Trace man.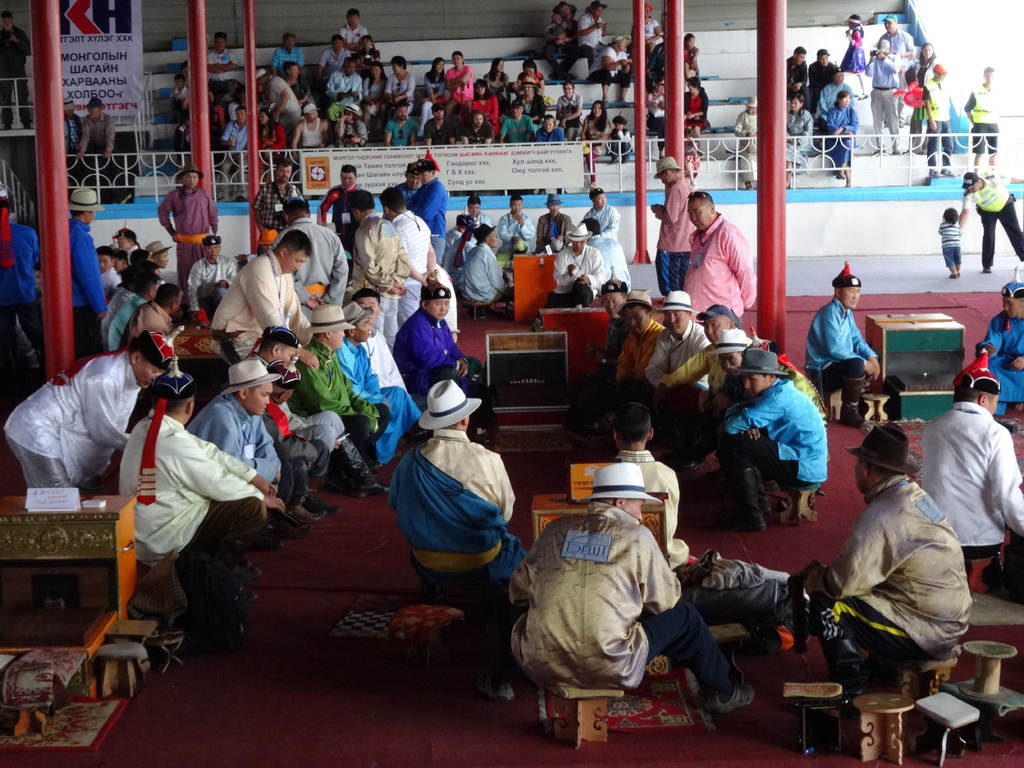
Traced to [left=787, top=42, right=810, bottom=112].
